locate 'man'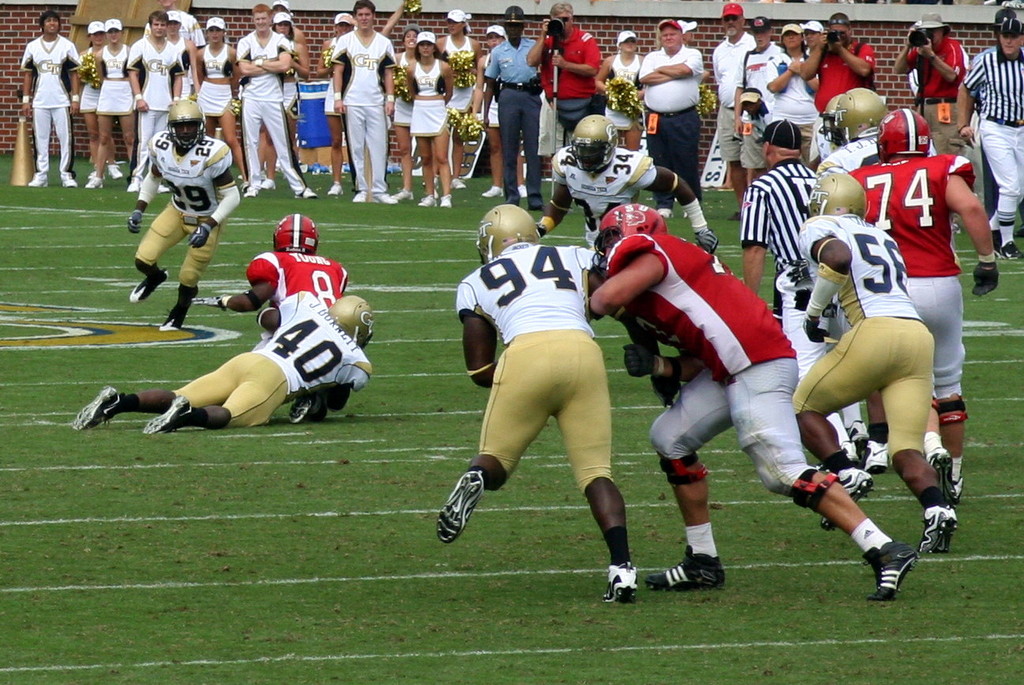
BBox(225, 0, 324, 202)
